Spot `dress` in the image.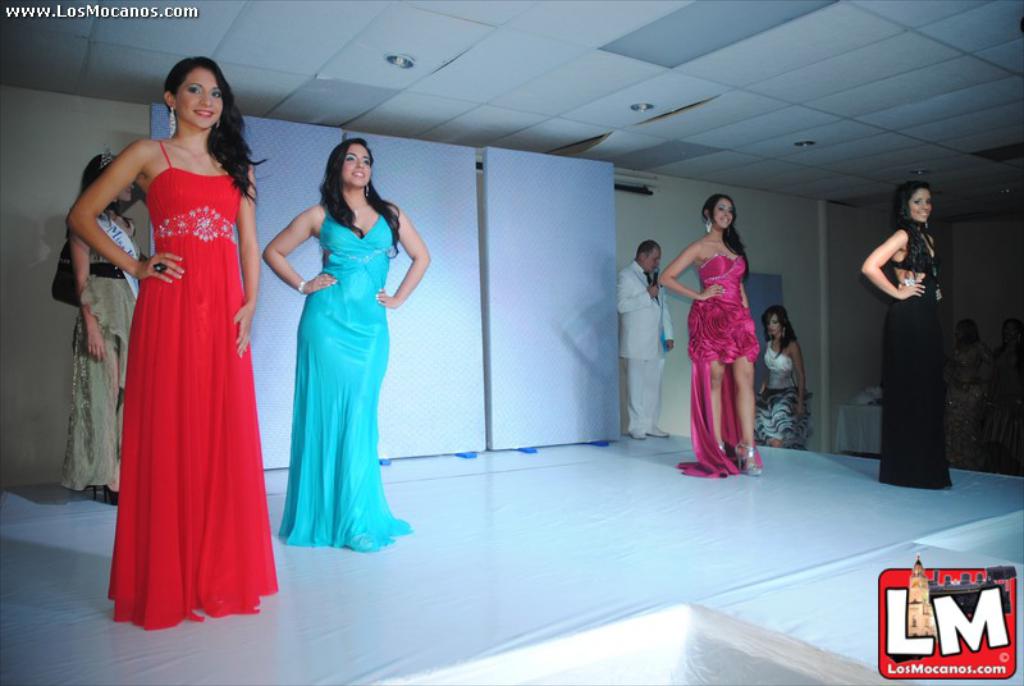
`dress` found at 106,140,279,631.
